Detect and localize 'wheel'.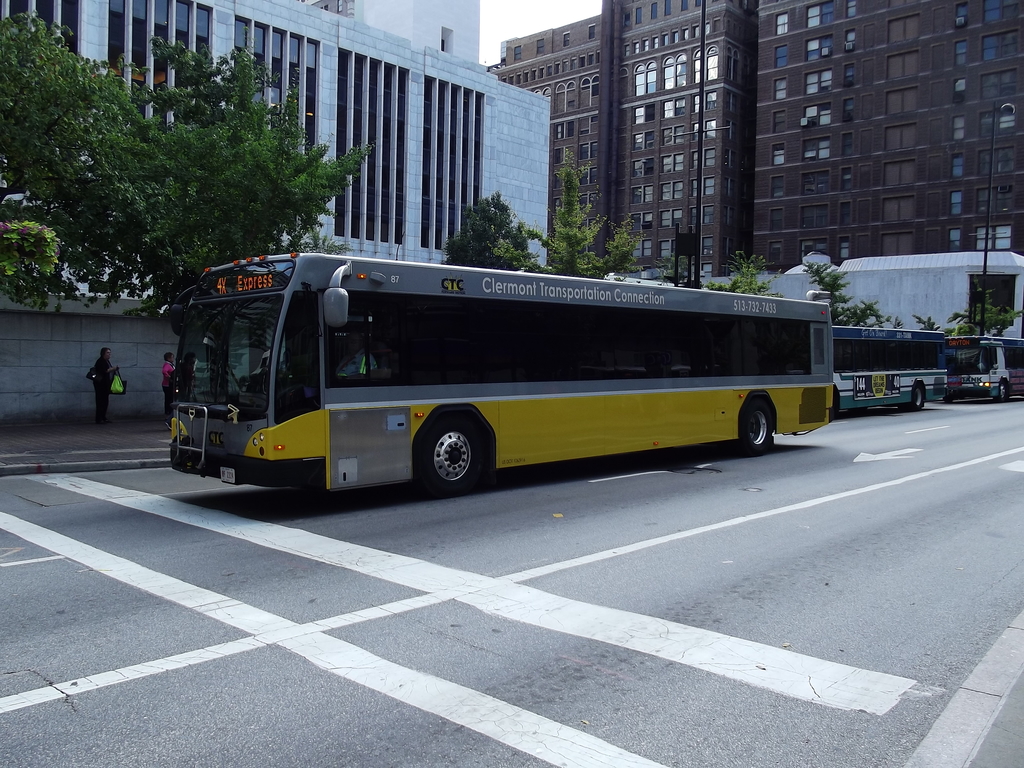
Localized at <region>829, 388, 839, 417</region>.
